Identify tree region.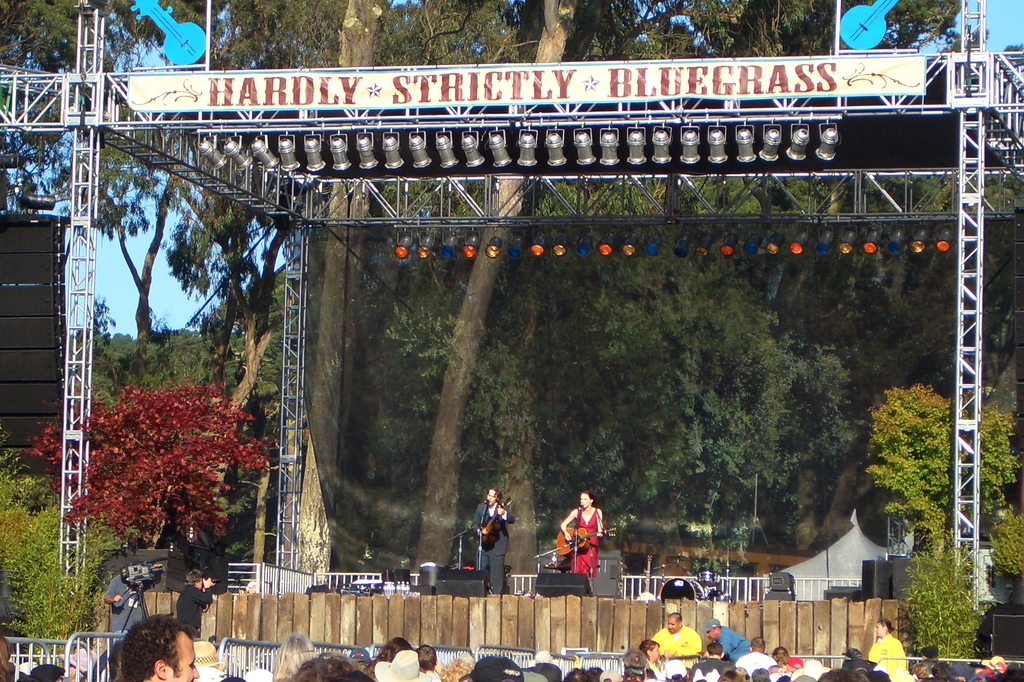
Region: <bbox>0, 0, 569, 567</bbox>.
